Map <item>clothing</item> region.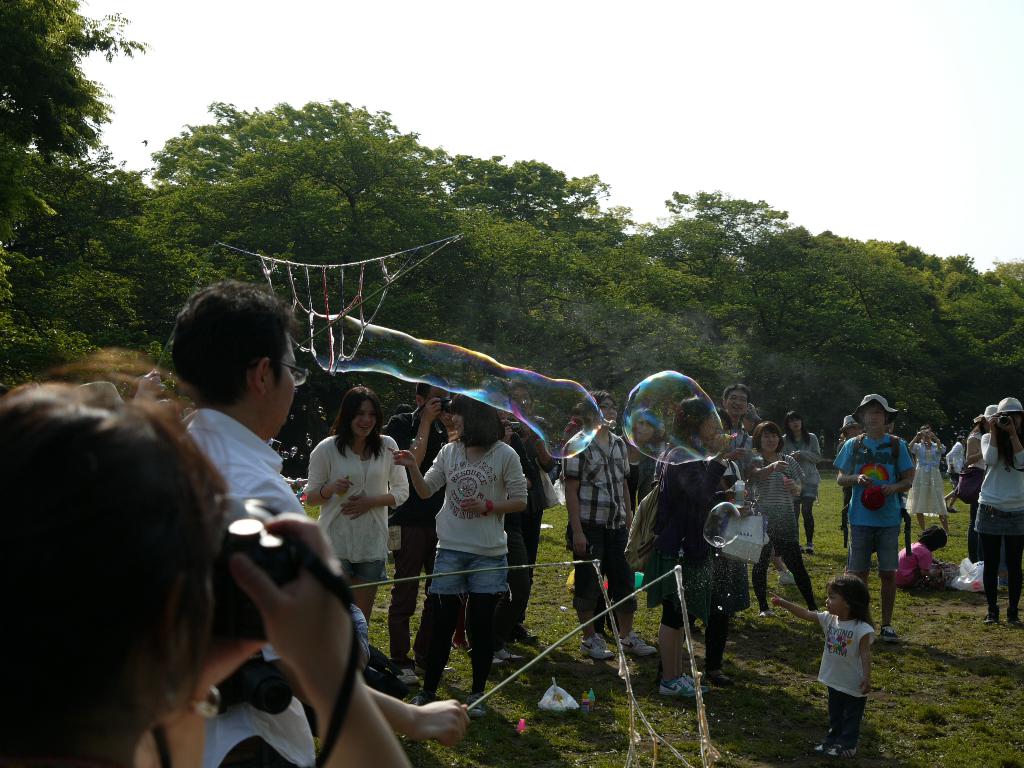
Mapped to locate(563, 420, 632, 632).
